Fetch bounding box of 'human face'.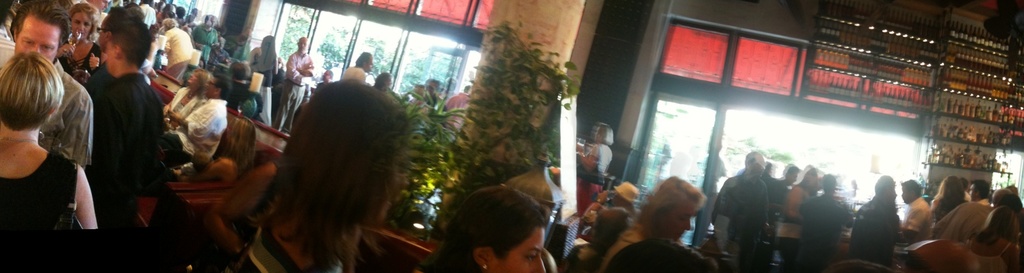
Bbox: box=[88, 0, 108, 13].
